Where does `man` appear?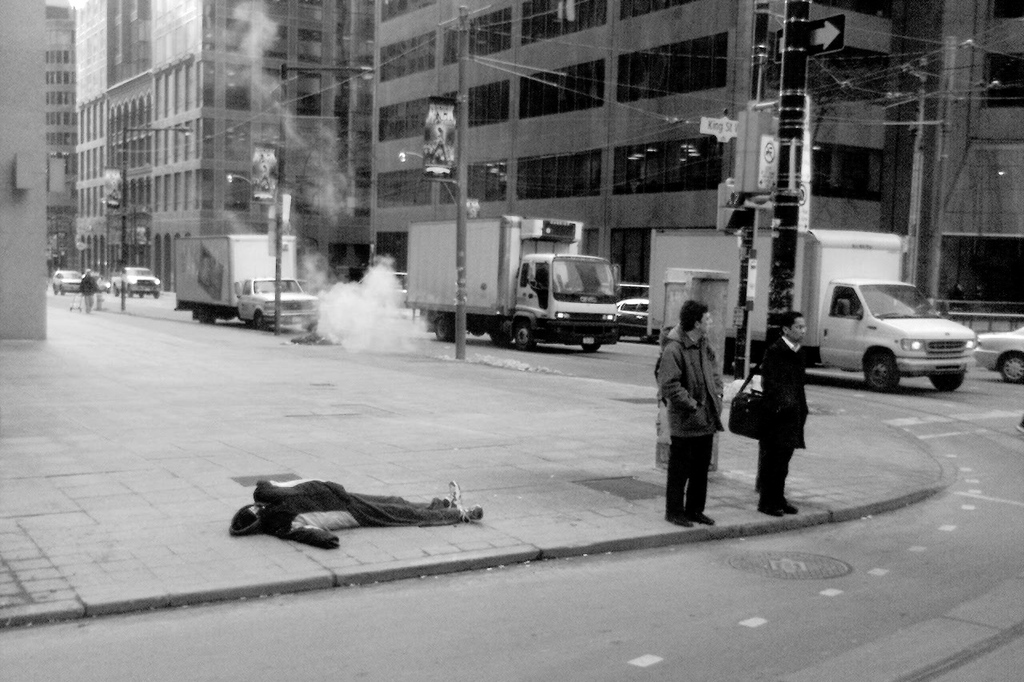
Appears at x1=748, y1=314, x2=830, y2=520.
